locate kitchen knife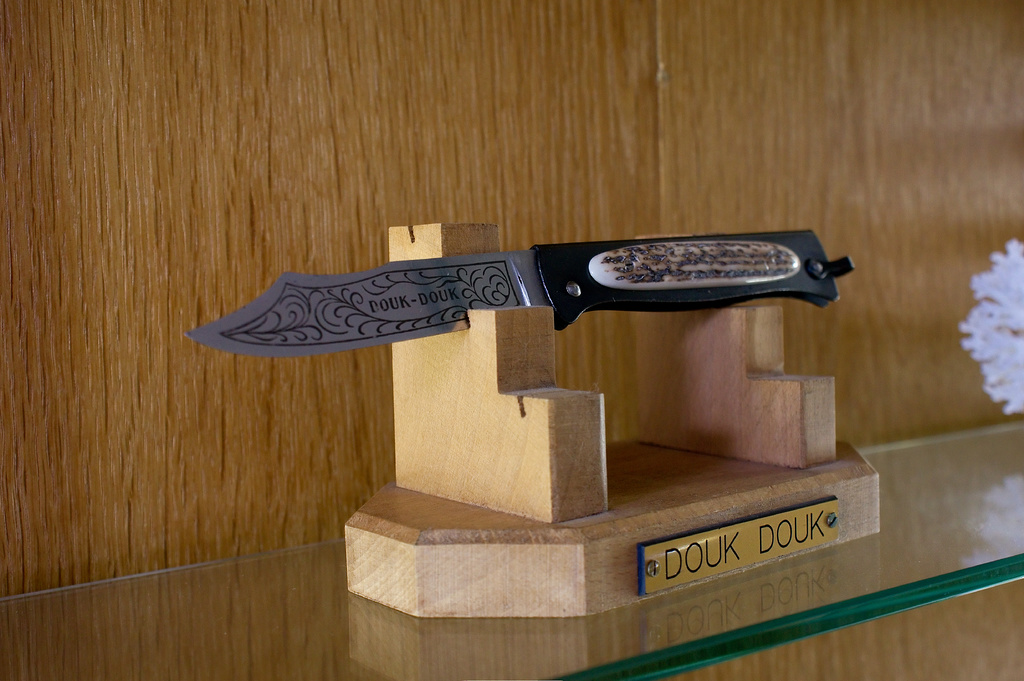
186 225 855 357
